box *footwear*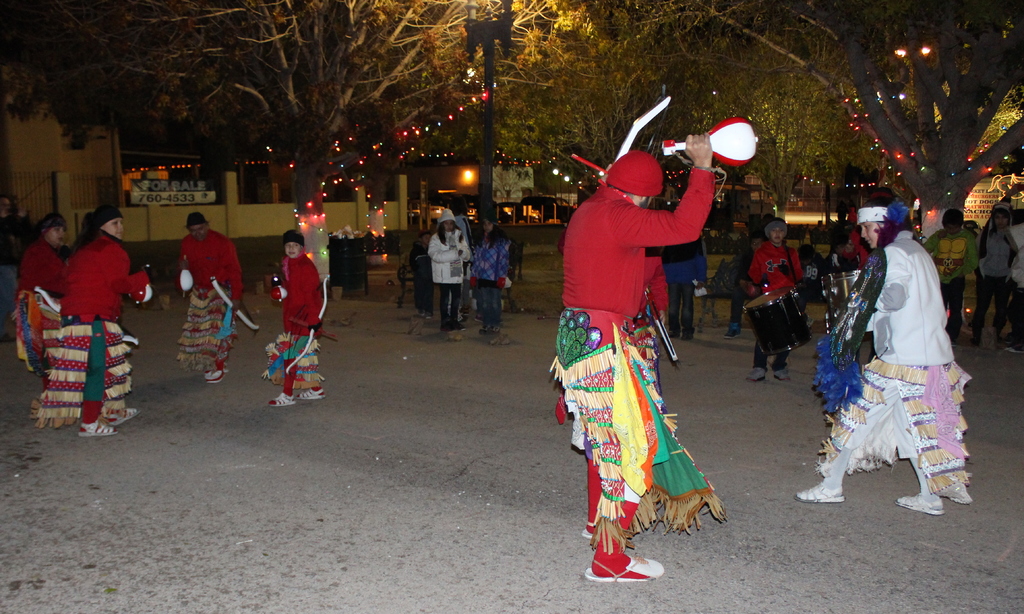
<bbox>775, 365, 788, 381</bbox>
